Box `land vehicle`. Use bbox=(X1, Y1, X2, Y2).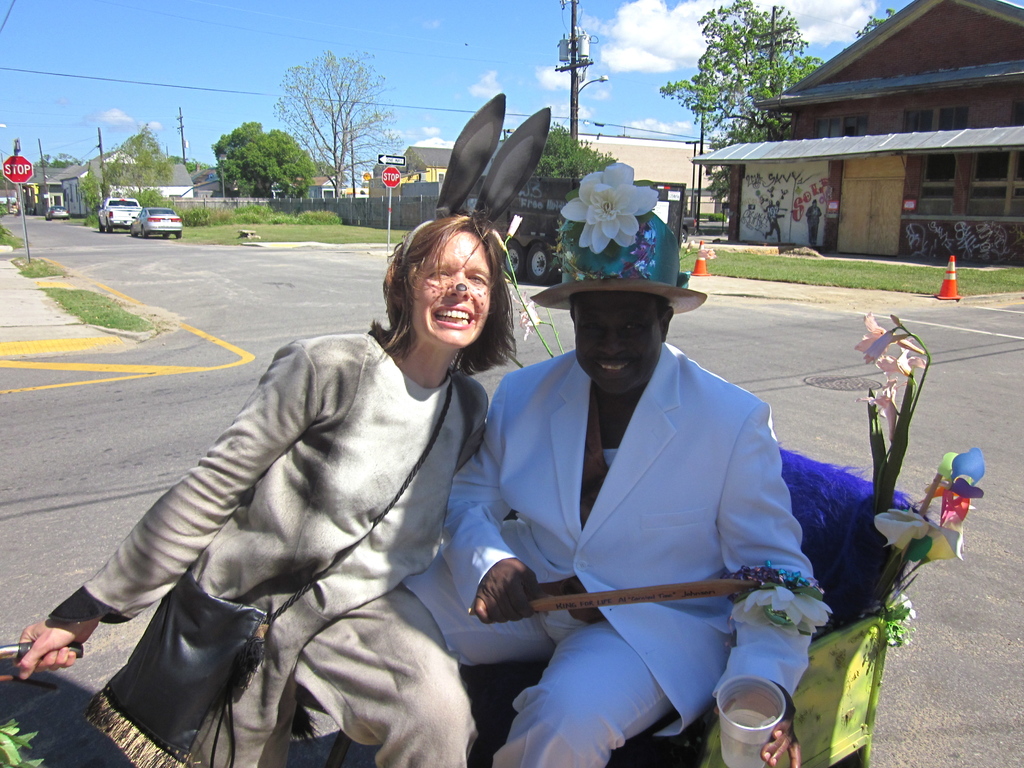
bbox=(0, 442, 919, 767).
